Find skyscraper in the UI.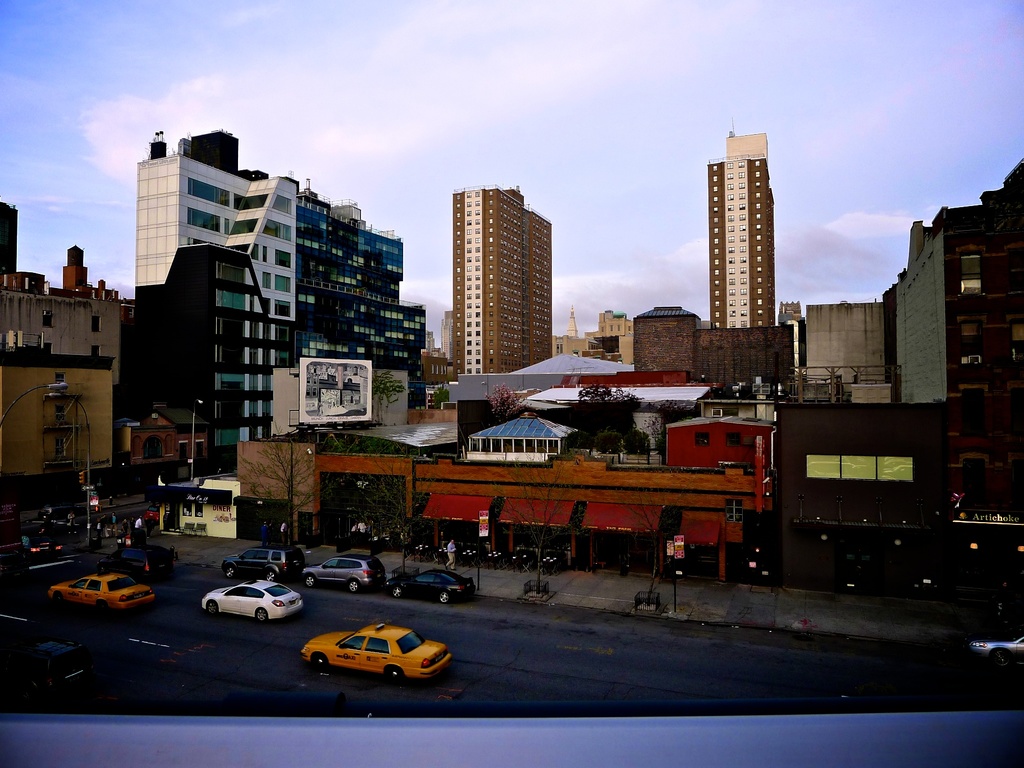
UI element at 710:111:776:332.
